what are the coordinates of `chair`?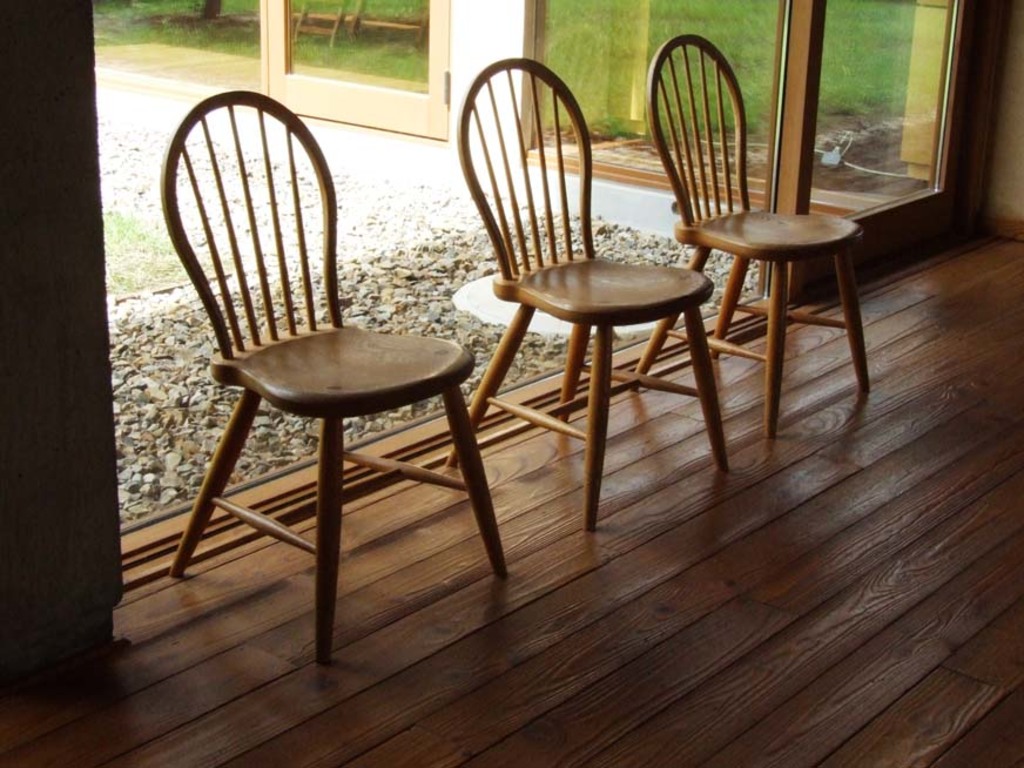
439:60:735:530.
